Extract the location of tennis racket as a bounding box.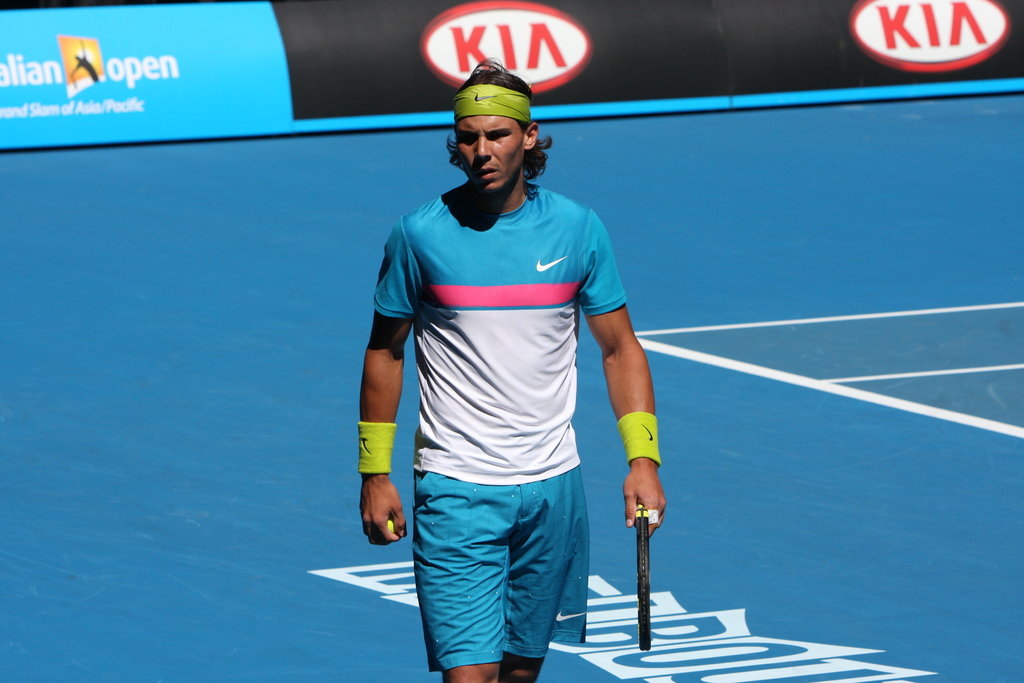
box=[635, 501, 652, 654].
